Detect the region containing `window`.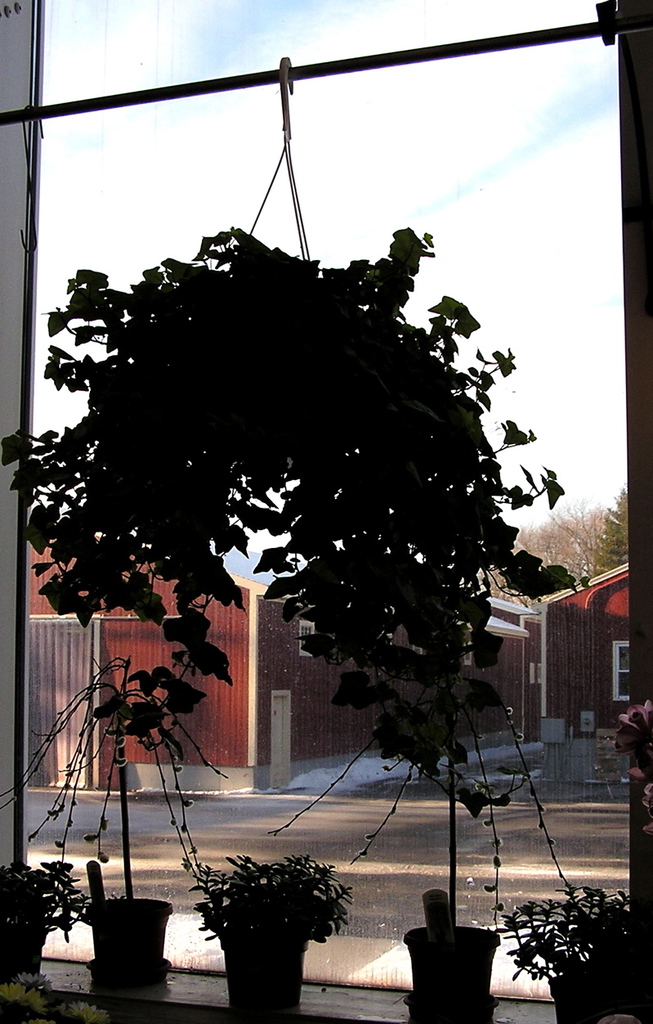
{"x1": 610, "y1": 644, "x2": 633, "y2": 698}.
